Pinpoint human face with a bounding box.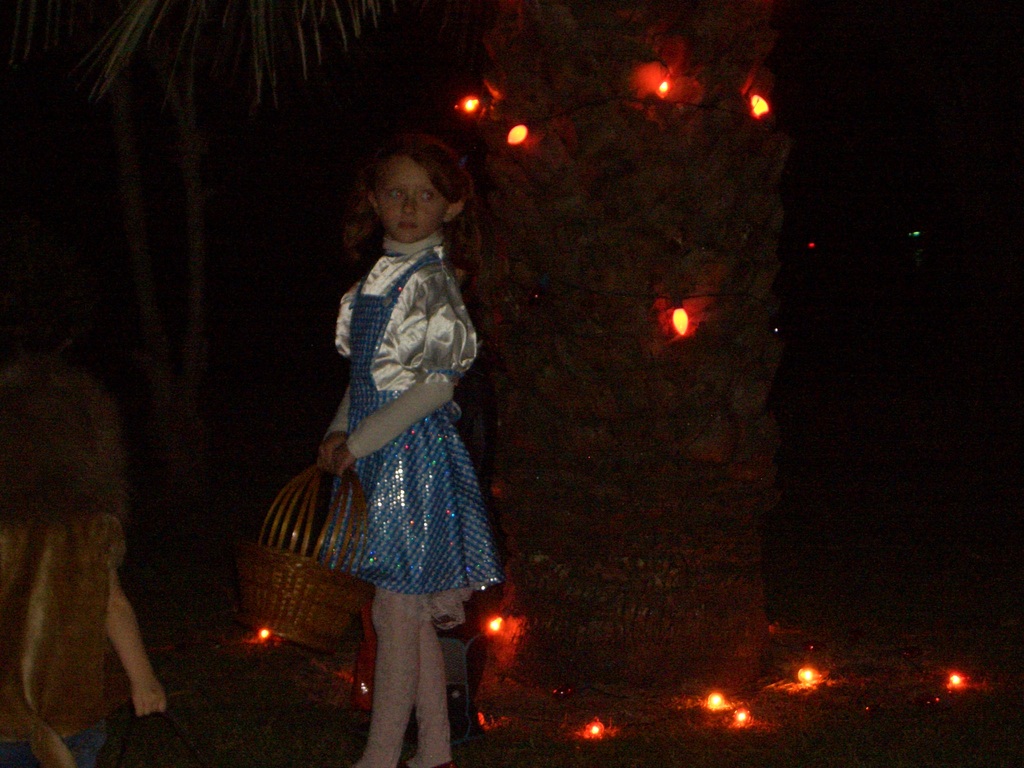
x1=374, y1=150, x2=447, y2=244.
